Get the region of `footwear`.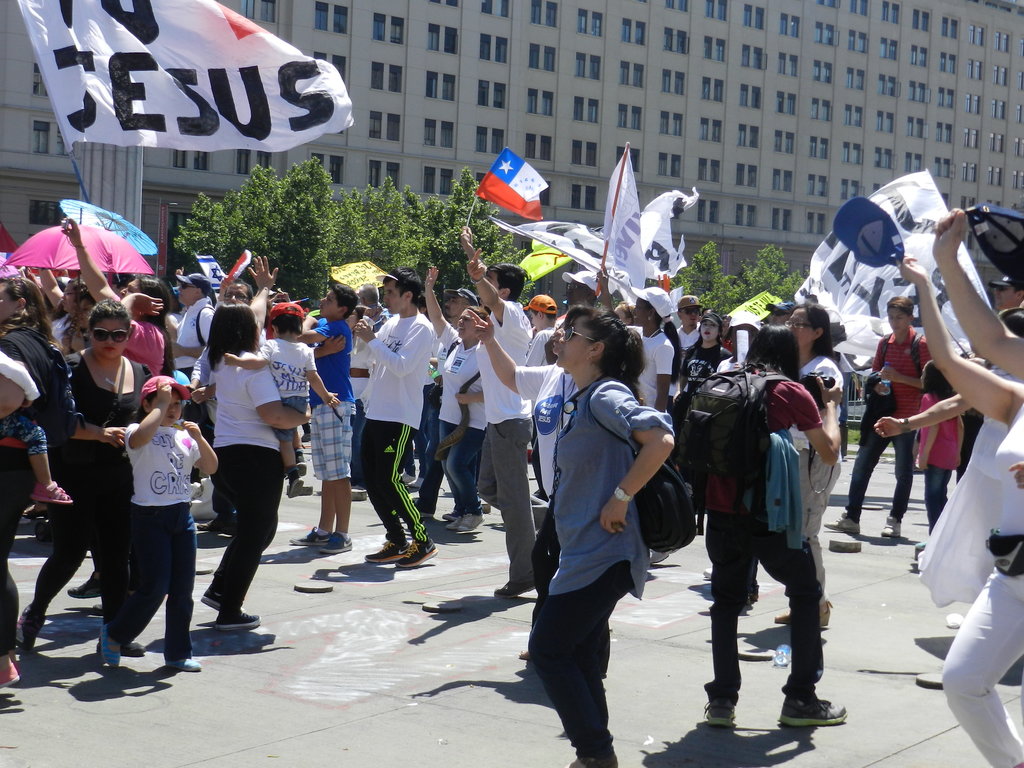
BBox(69, 568, 106, 601).
